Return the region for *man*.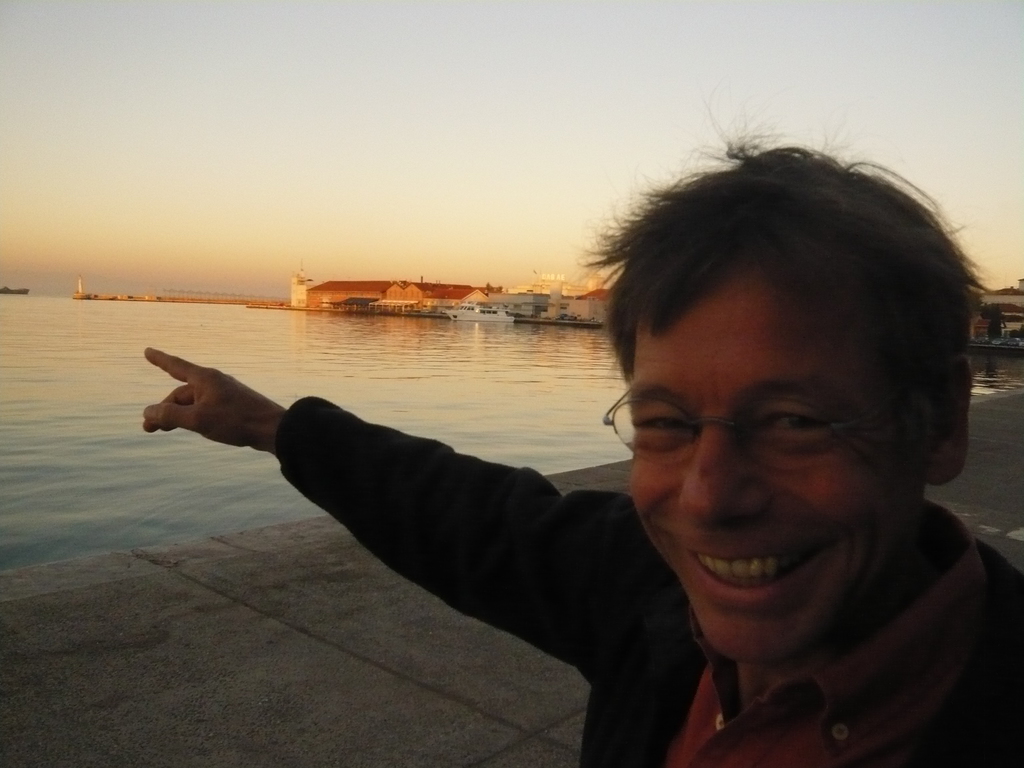
135 93 1023 767.
